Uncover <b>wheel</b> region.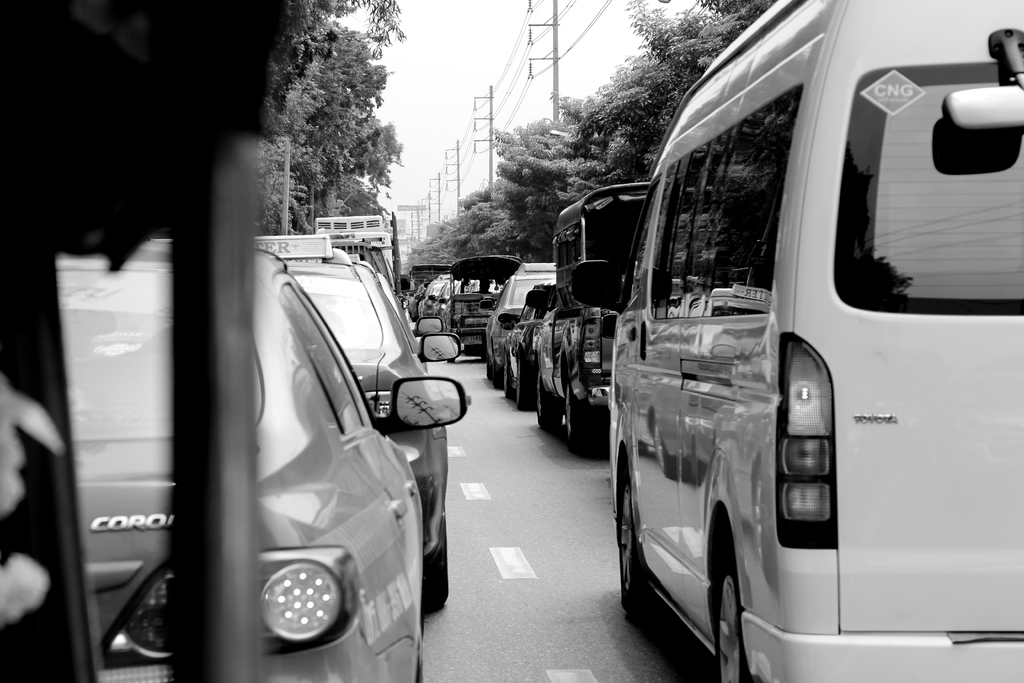
Uncovered: x1=517, y1=363, x2=536, y2=413.
